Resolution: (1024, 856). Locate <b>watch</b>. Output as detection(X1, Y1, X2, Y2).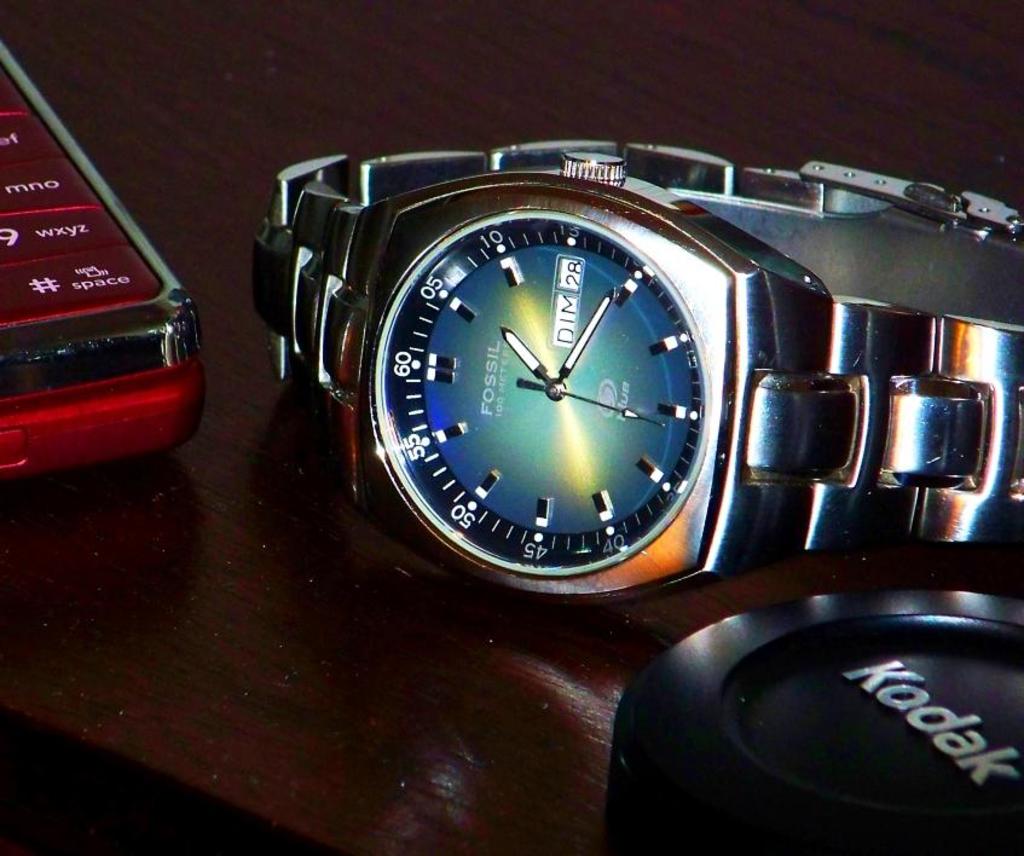
detection(253, 139, 1023, 606).
